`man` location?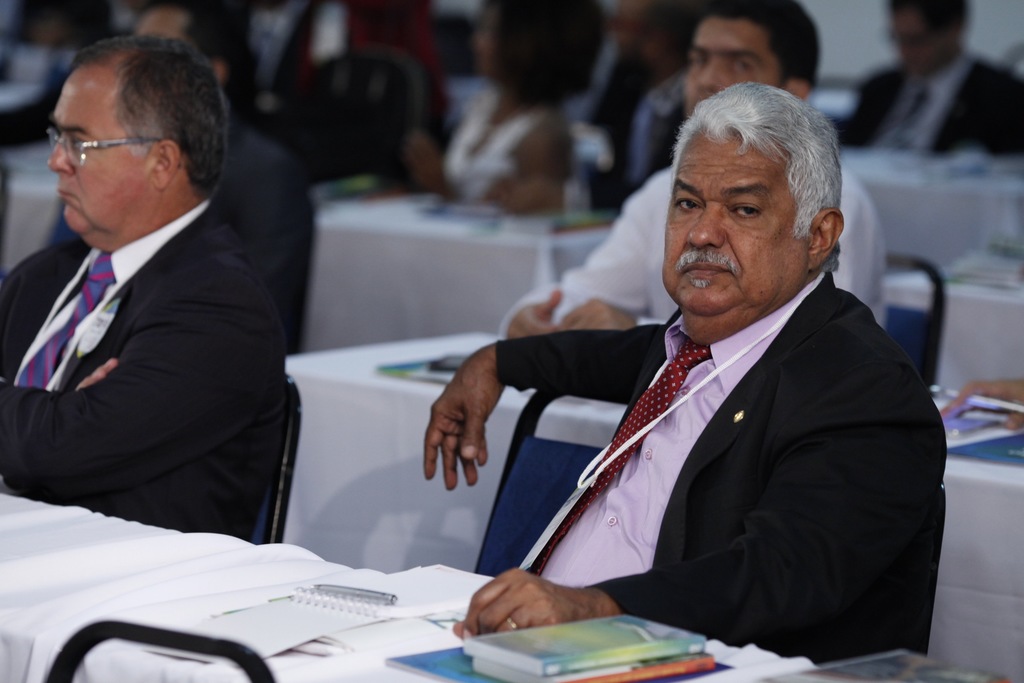
425/81/925/682
